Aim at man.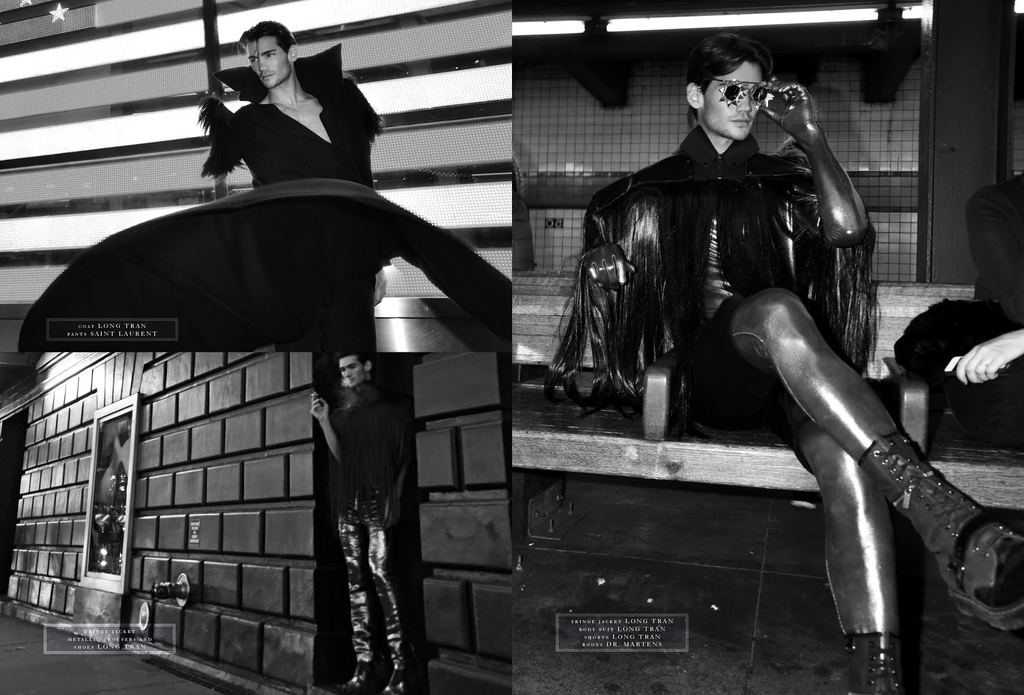
Aimed at [561,33,1023,694].
